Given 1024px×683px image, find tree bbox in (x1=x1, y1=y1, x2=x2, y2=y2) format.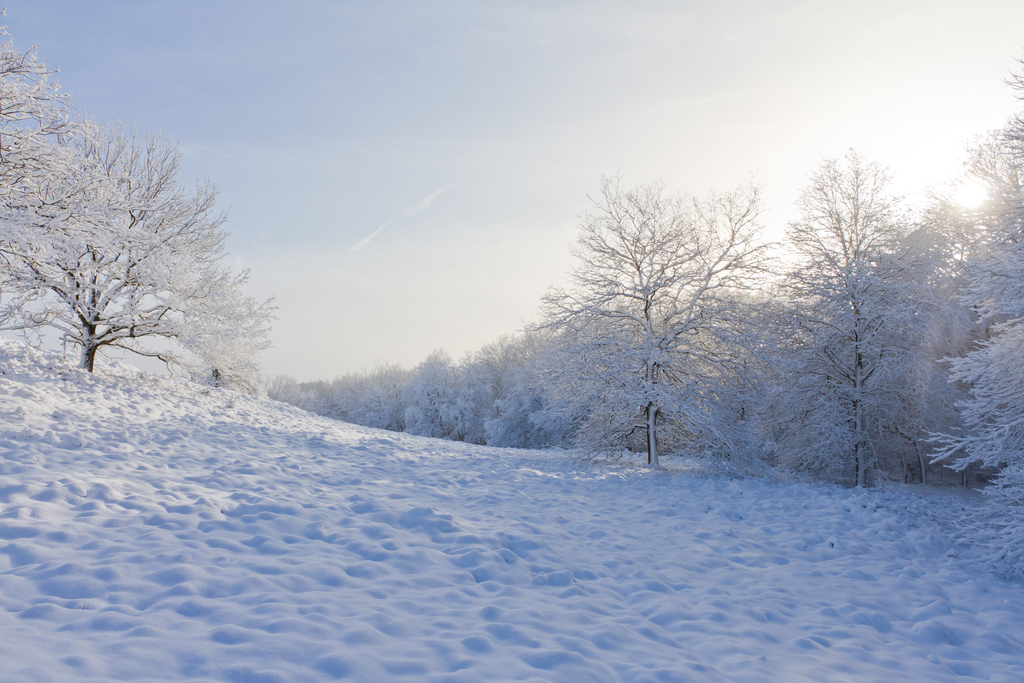
(x1=691, y1=151, x2=942, y2=475).
